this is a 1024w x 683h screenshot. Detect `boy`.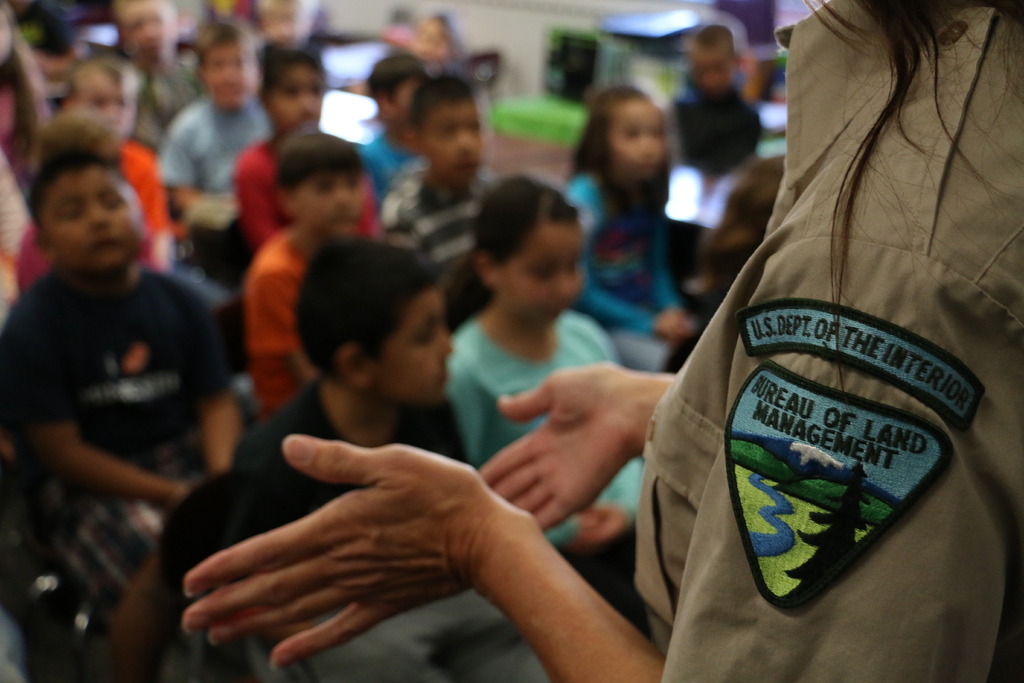
BBox(157, 26, 273, 290).
